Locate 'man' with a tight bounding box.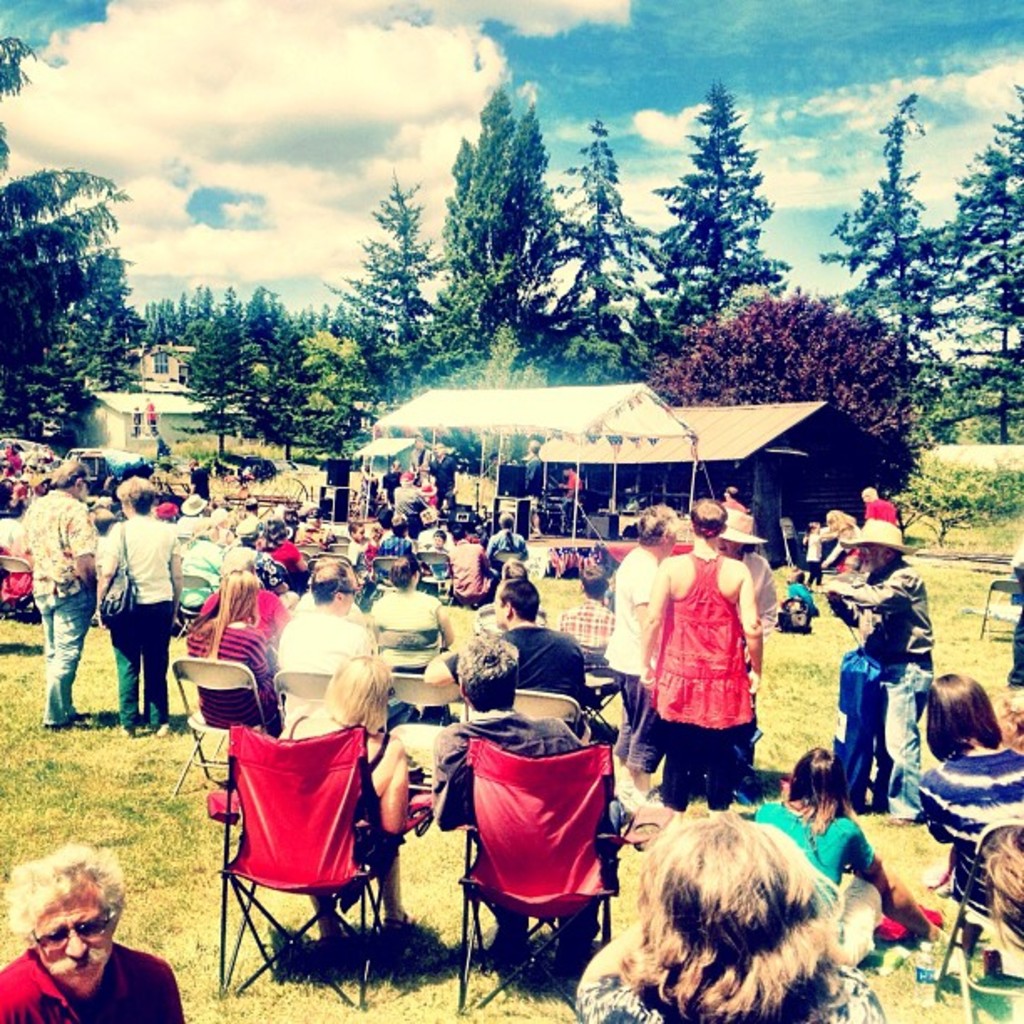
482 509 544 577.
